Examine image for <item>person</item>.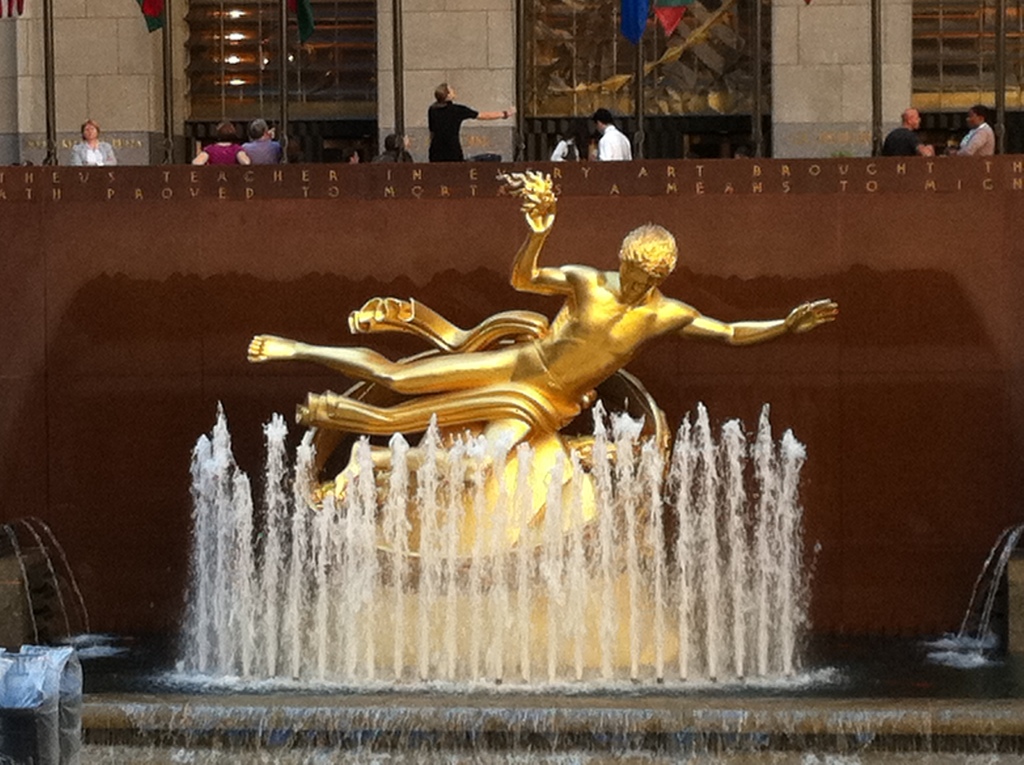
Examination result: select_region(548, 131, 580, 160).
